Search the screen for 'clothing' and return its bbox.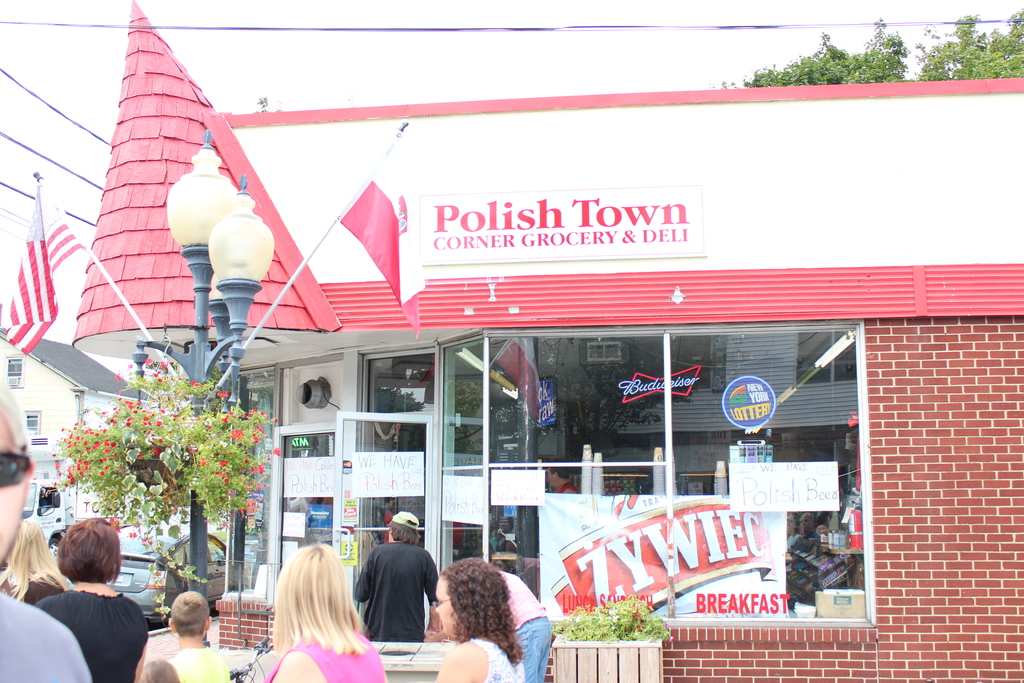
Found: Rect(0, 588, 95, 682).
